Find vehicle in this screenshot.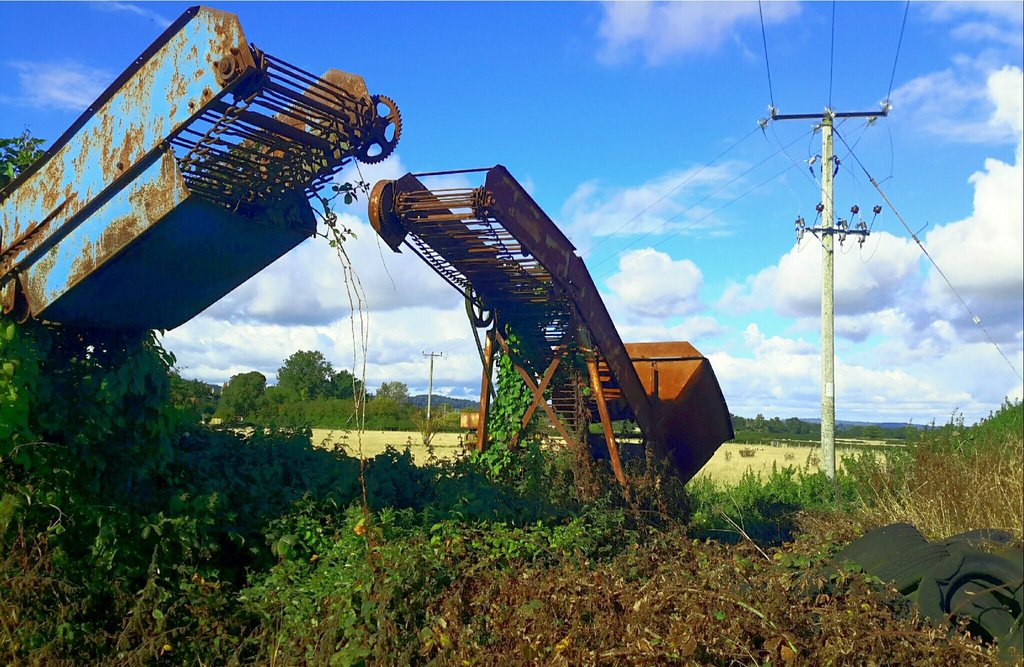
The bounding box for vehicle is crop(376, 165, 720, 503).
